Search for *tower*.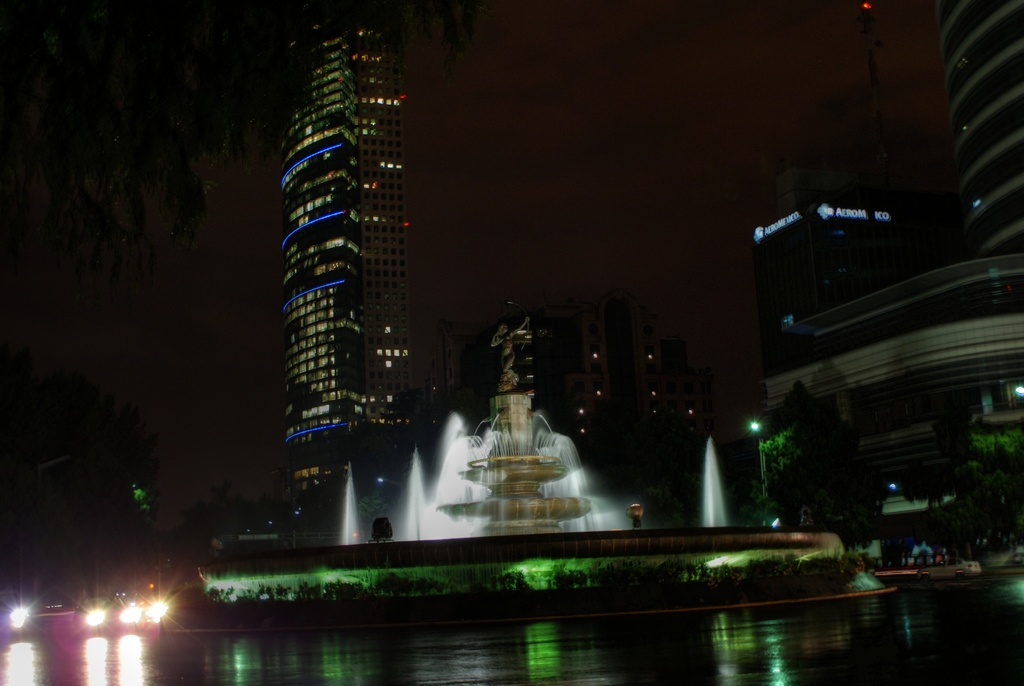
Found at 463,308,634,494.
